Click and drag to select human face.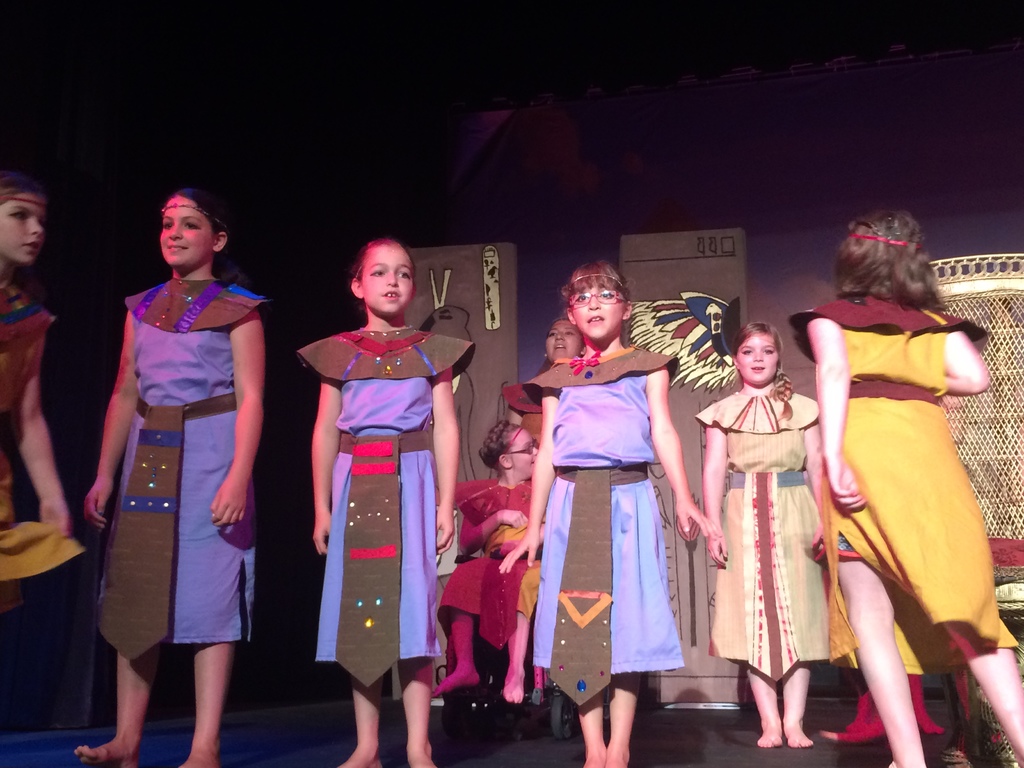
Selection: BBox(362, 248, 413, 314).
